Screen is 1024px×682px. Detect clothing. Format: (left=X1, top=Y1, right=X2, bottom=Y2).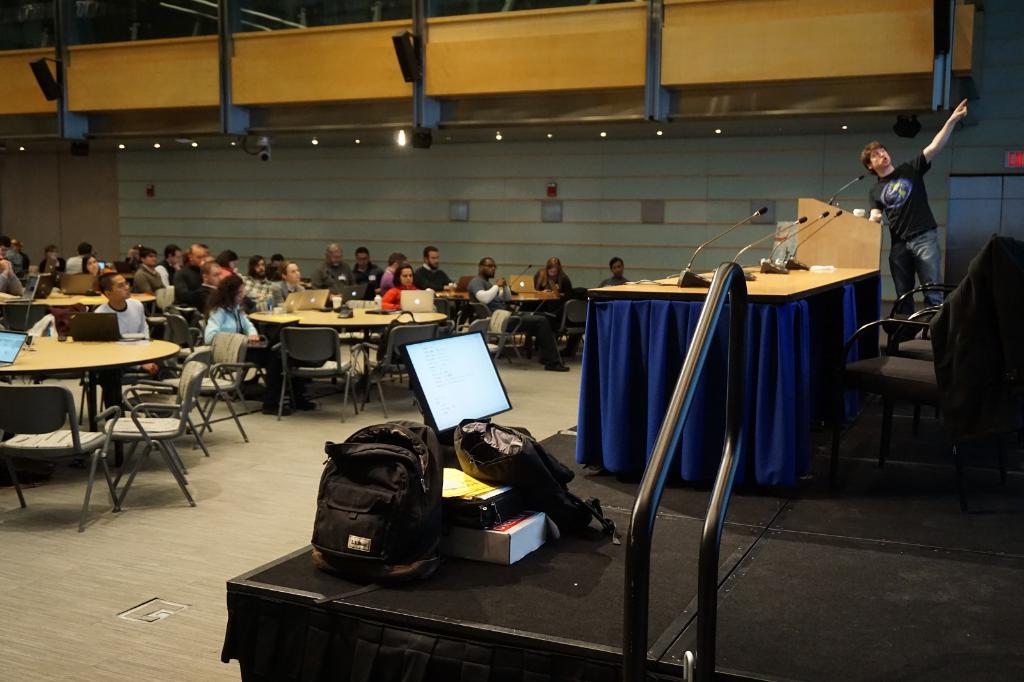
(left=469, top=276, right=559, bottom=363).
